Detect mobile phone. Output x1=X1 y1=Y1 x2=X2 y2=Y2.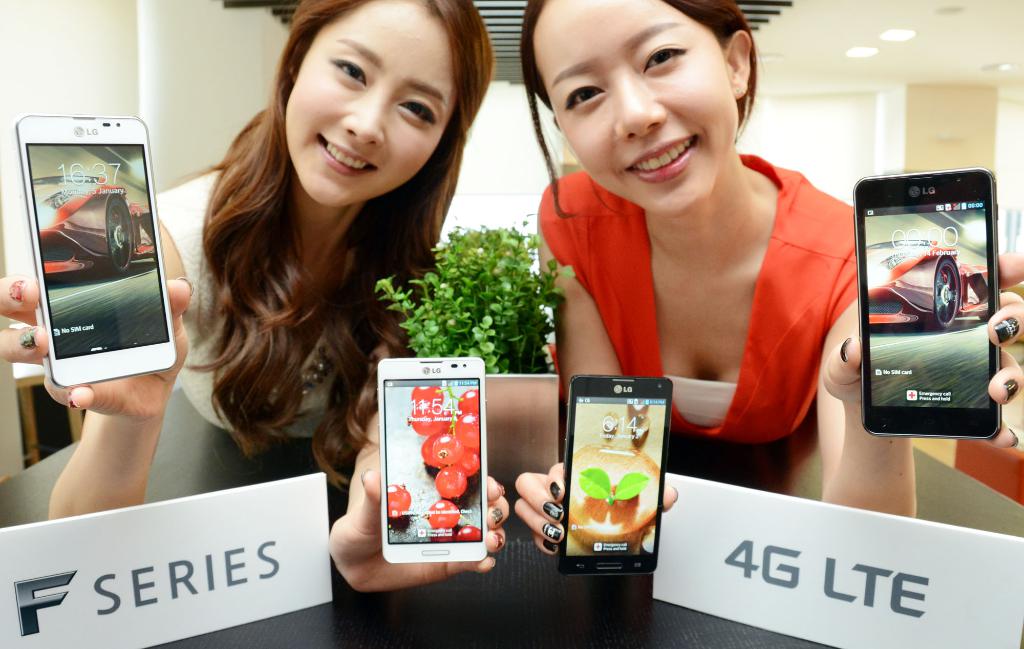
x1=557 y1=377 x2=674 y2=576.
